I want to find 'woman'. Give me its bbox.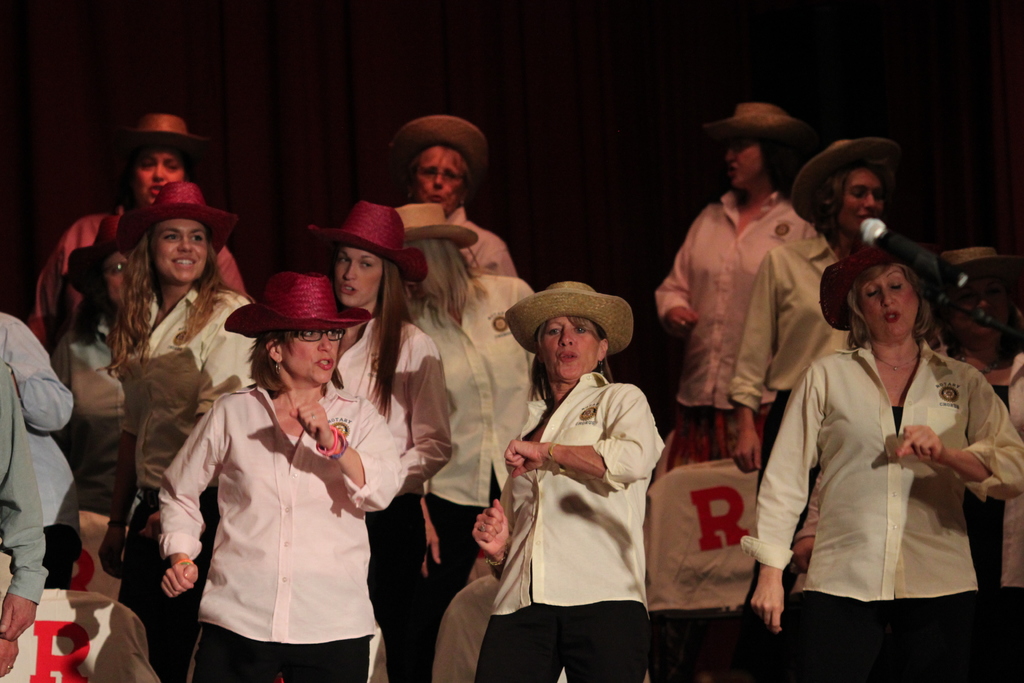
{"left": 378, "top": 124, "right": 547, "bottom": 309}.
